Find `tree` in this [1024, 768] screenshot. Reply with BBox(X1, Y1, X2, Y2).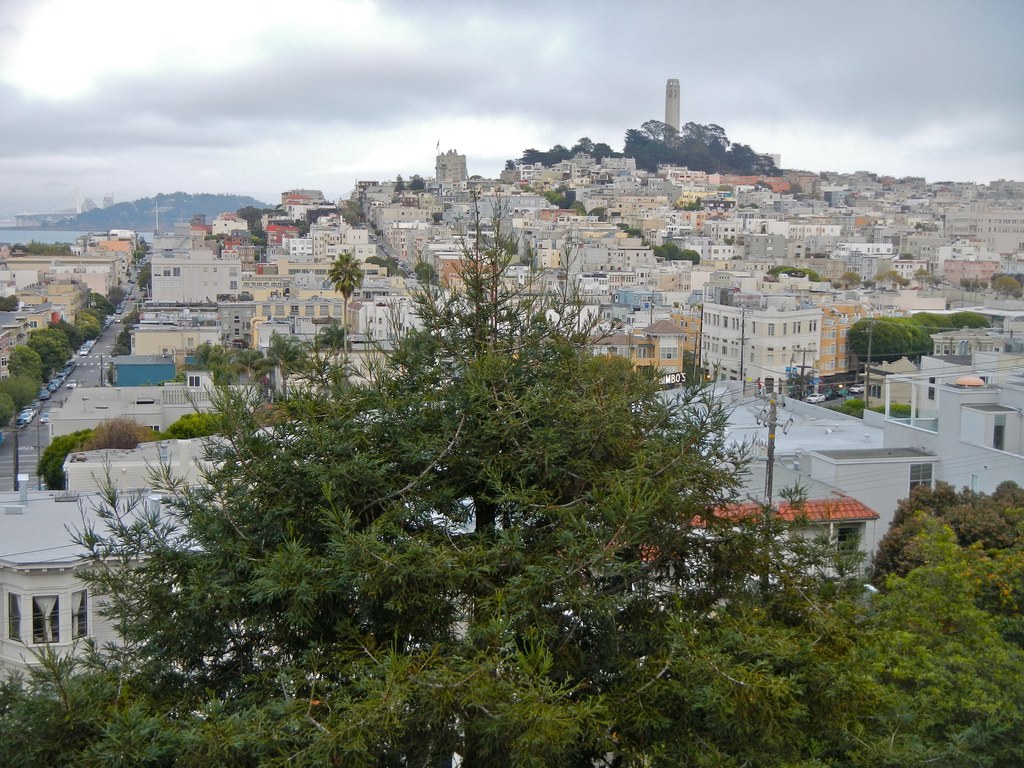
BBox(81, 413, 157, 451).
